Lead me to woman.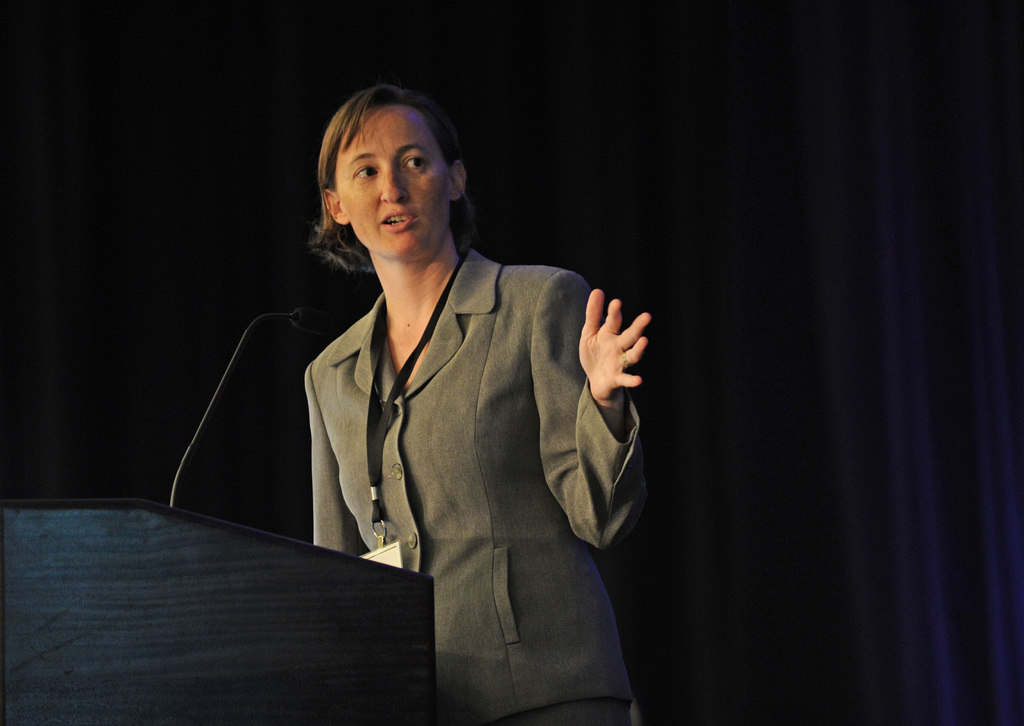
Lead to {"left": 271, "top": 92, "right": 636, "bottom": 704}.
